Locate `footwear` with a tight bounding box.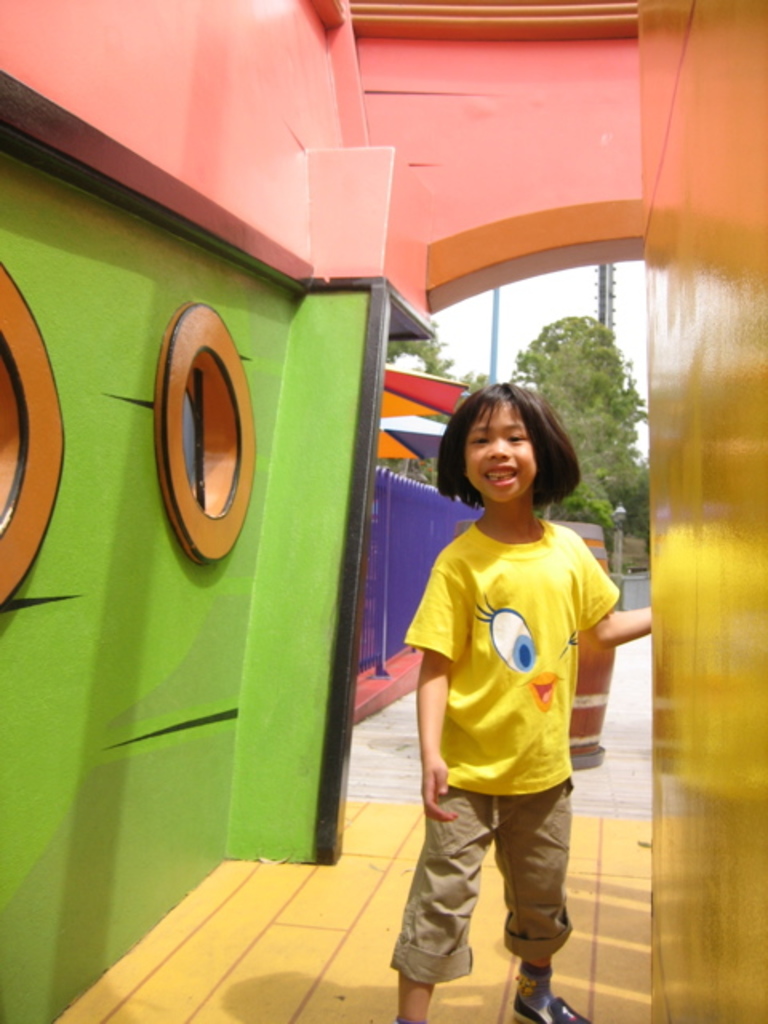
detection(507, 994, 592, 1022).
